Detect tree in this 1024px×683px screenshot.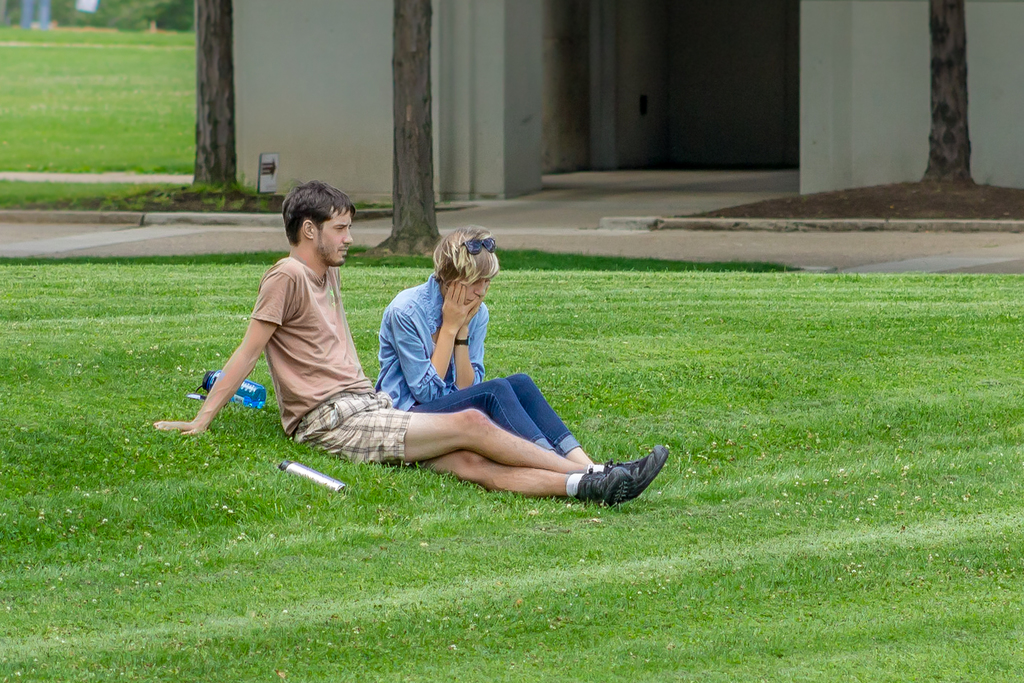
Detection: BBox(374, 0, 448, 255).
